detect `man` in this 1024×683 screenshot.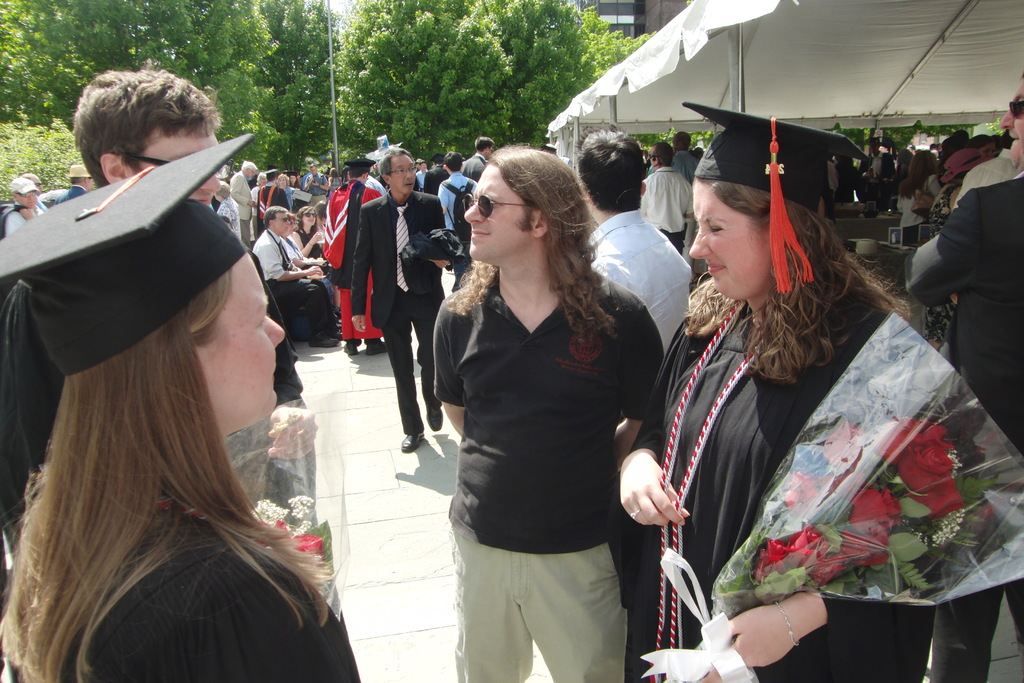
Detection: [575,126,692,682].
